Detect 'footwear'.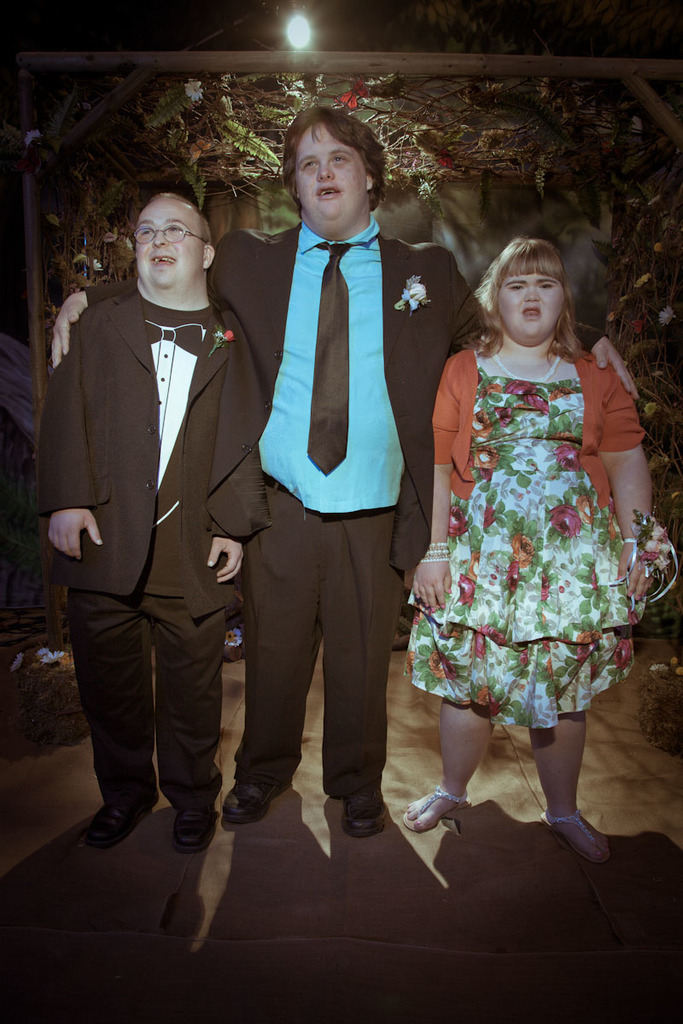
Detected at detection(226, 782, 295, 821).
